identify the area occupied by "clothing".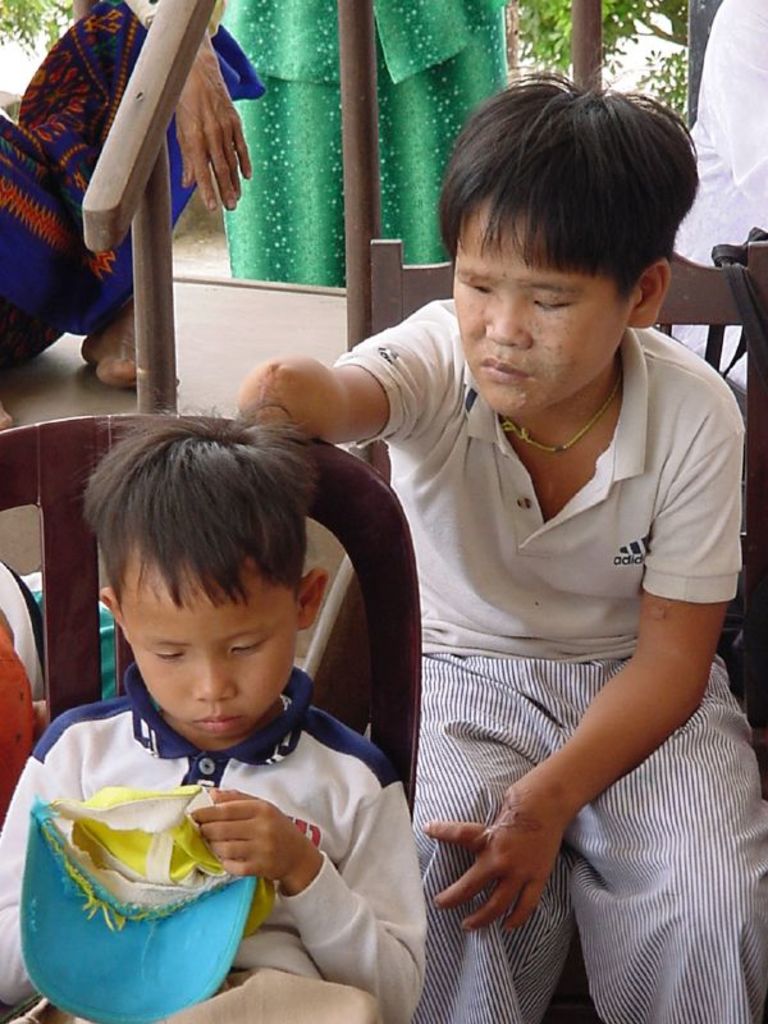
Area: {"left": 338, "top": 300, "right": 767, "bottom": 1023}.
